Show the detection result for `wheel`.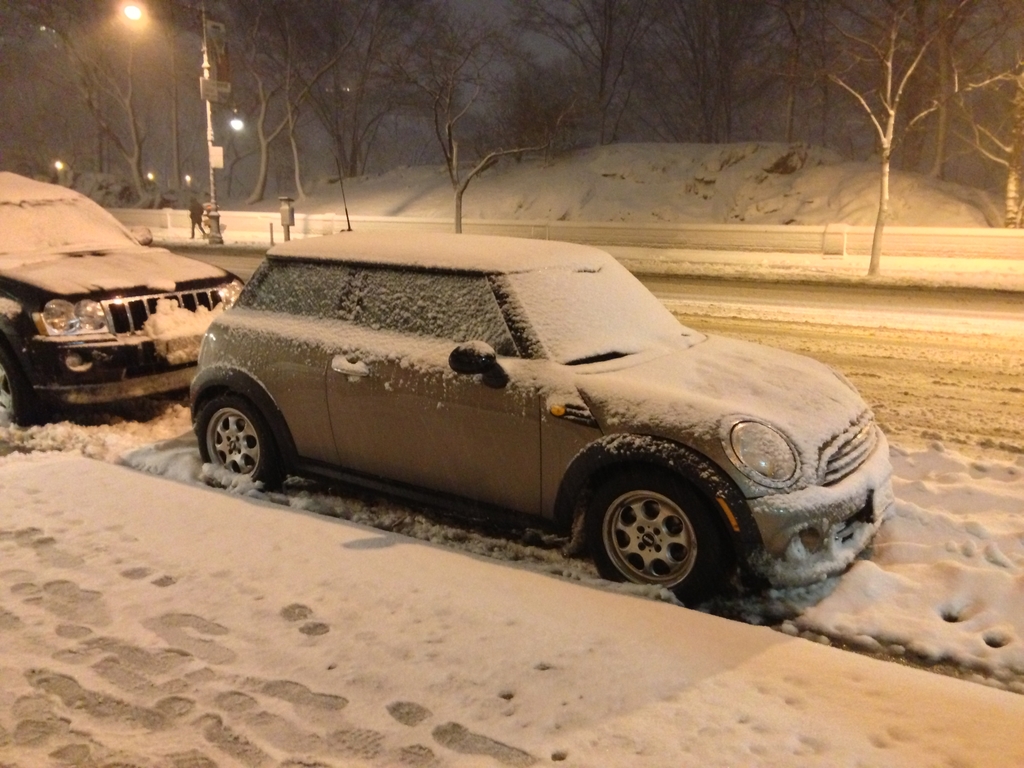
<bbox>0, 351, 33, 427</bbox>.
